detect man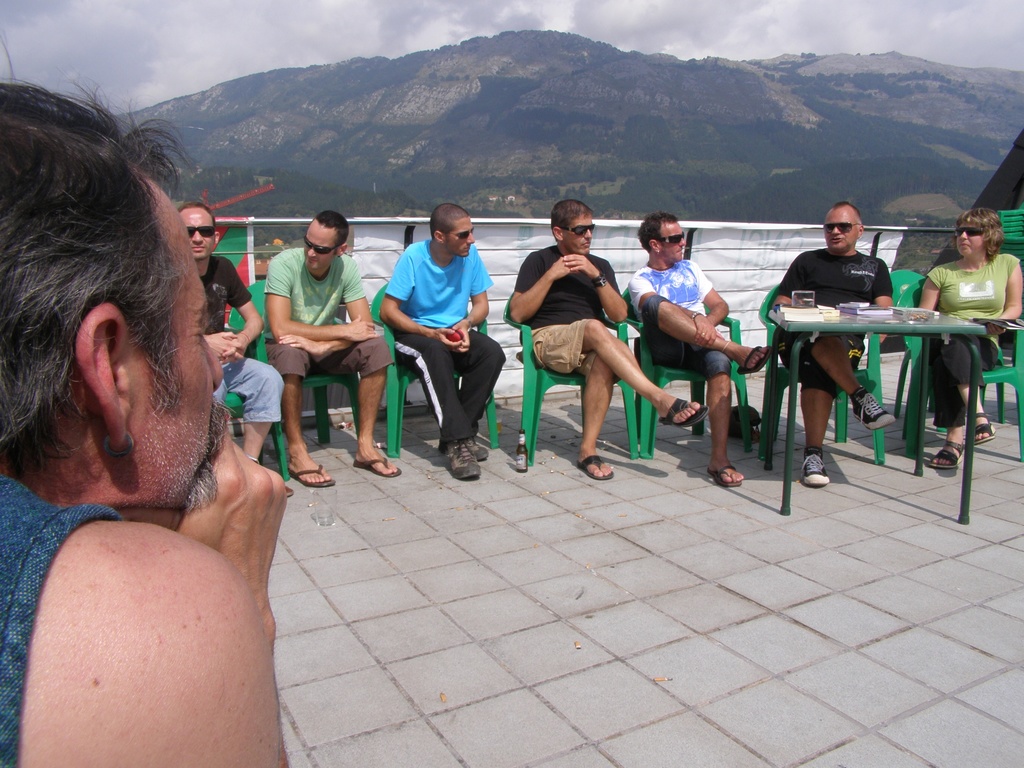
[left=296, top=212, right=397, bottom=492]
